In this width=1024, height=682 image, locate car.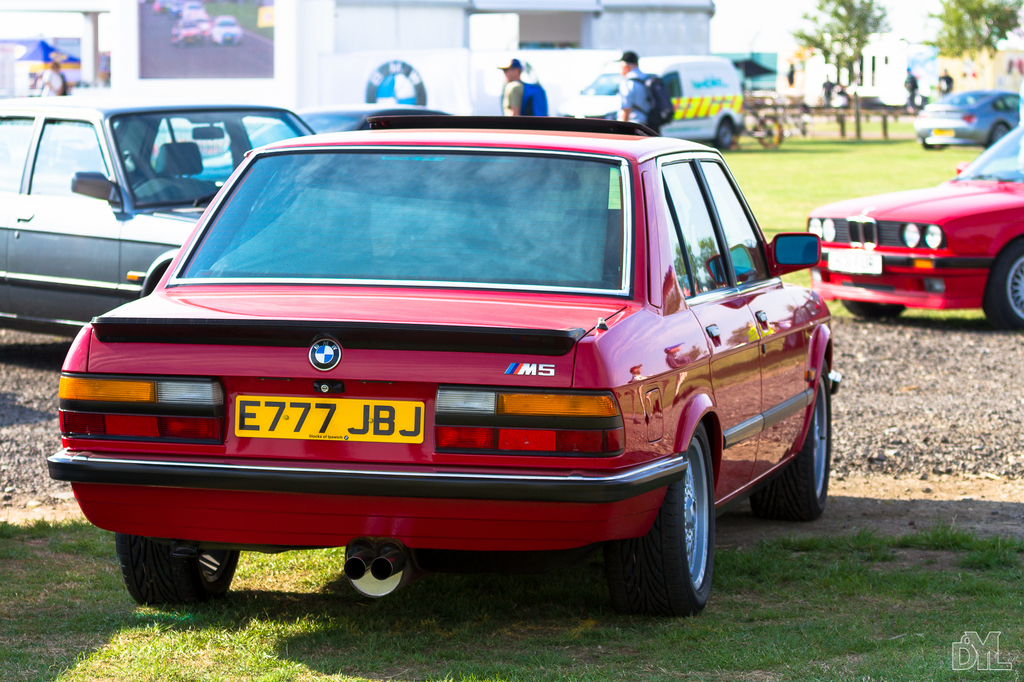
Bounding box: [left=54, top=109, right=852, bottom=631].
